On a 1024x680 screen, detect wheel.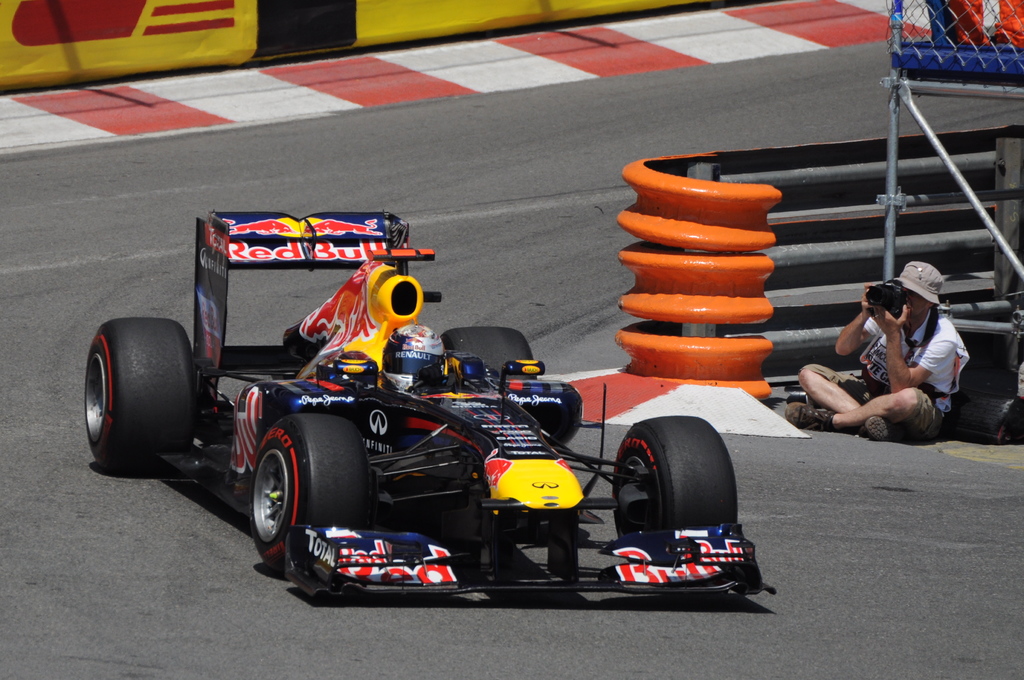
bbox=[84, 318, 196, 468].
